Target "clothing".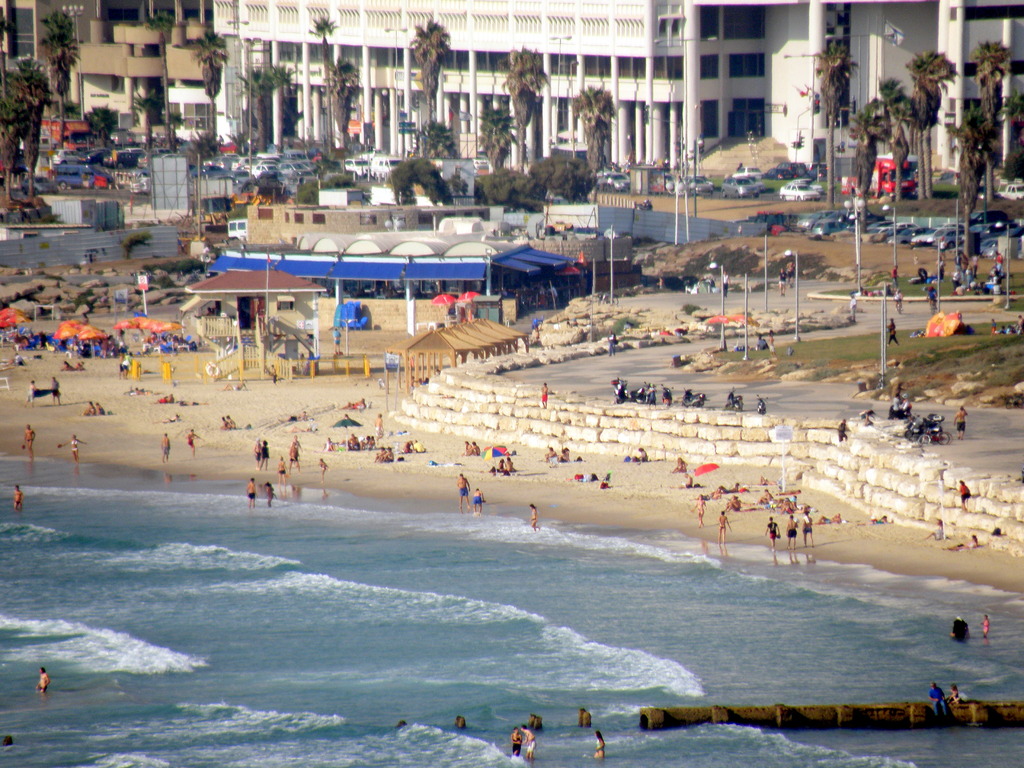
Target region: 602 481 610 490.
